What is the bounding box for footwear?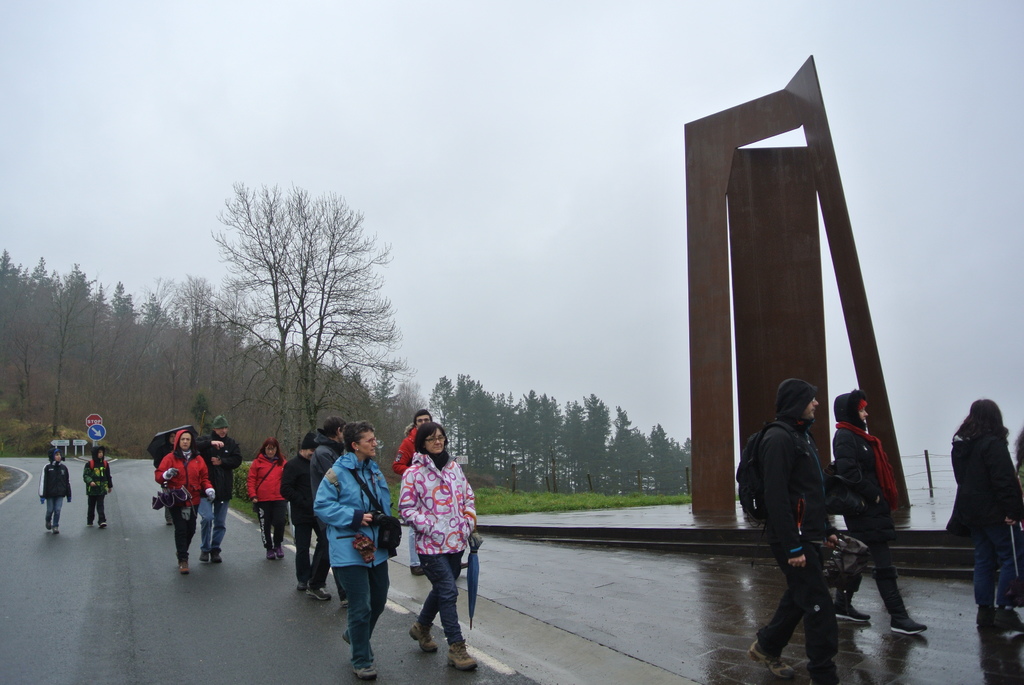
<region>351, 661, 375, 679</region>.
